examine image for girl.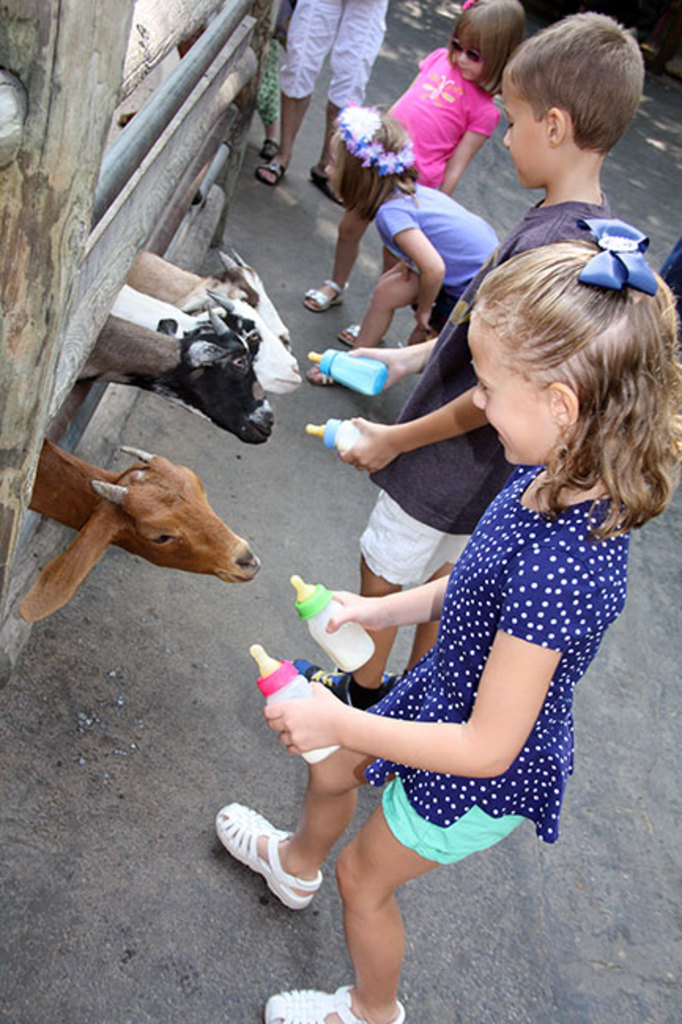
Examination result: pyautogui.locateOnScreen(375, 0, 528, 183).
